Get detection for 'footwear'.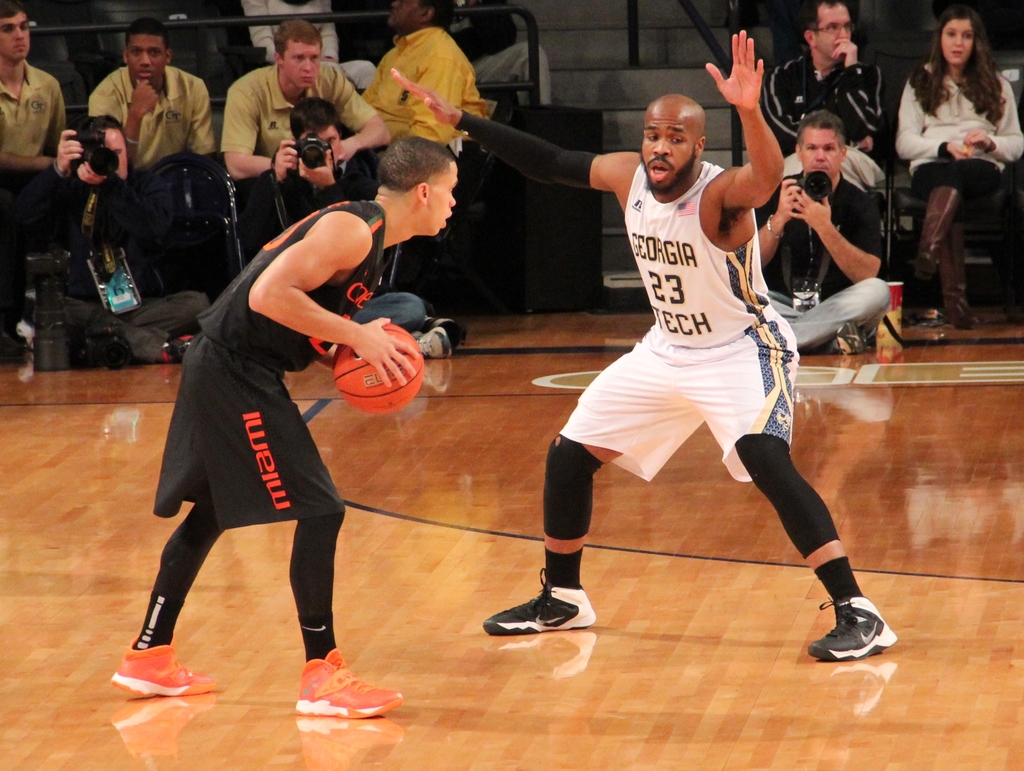
Detection: 483, 570, 595, 635.
